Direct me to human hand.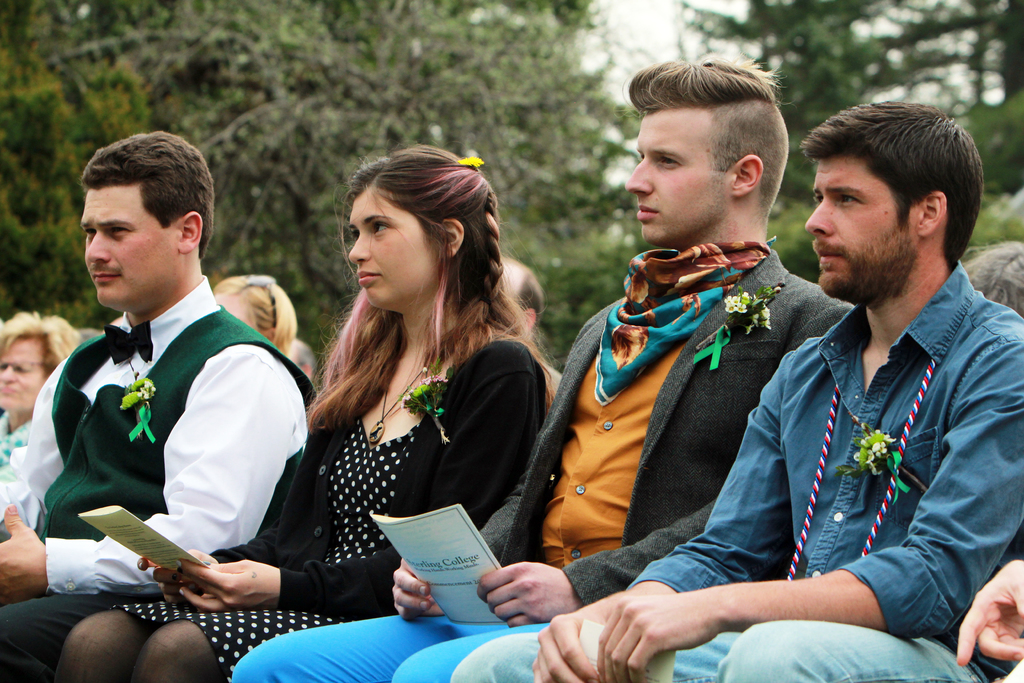
Direction: box=[474, 562, 586, 630].
